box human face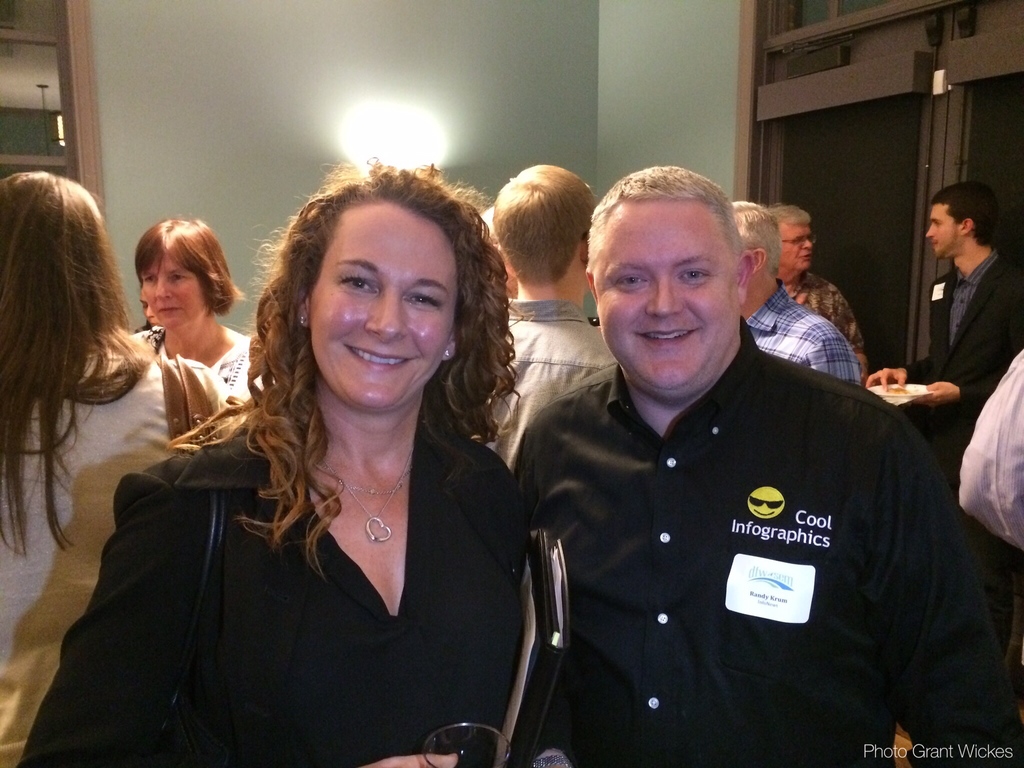
[left=144, top=253, right=206, bottom=326]
